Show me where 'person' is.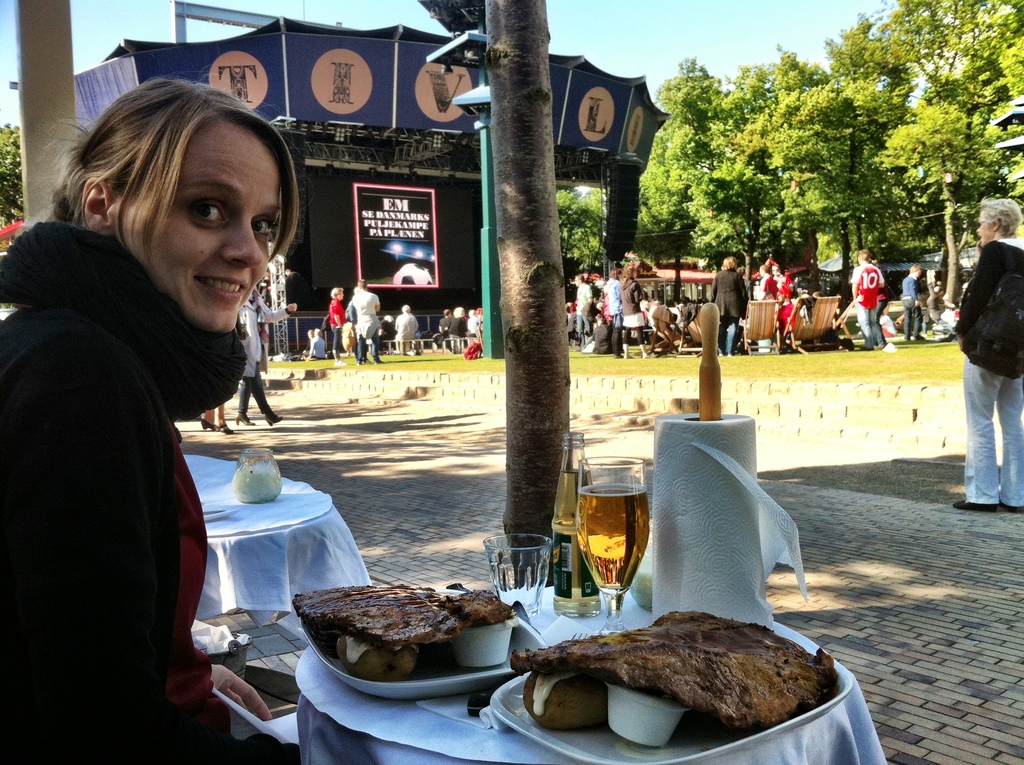
'person' is at 340:265:385:356.
